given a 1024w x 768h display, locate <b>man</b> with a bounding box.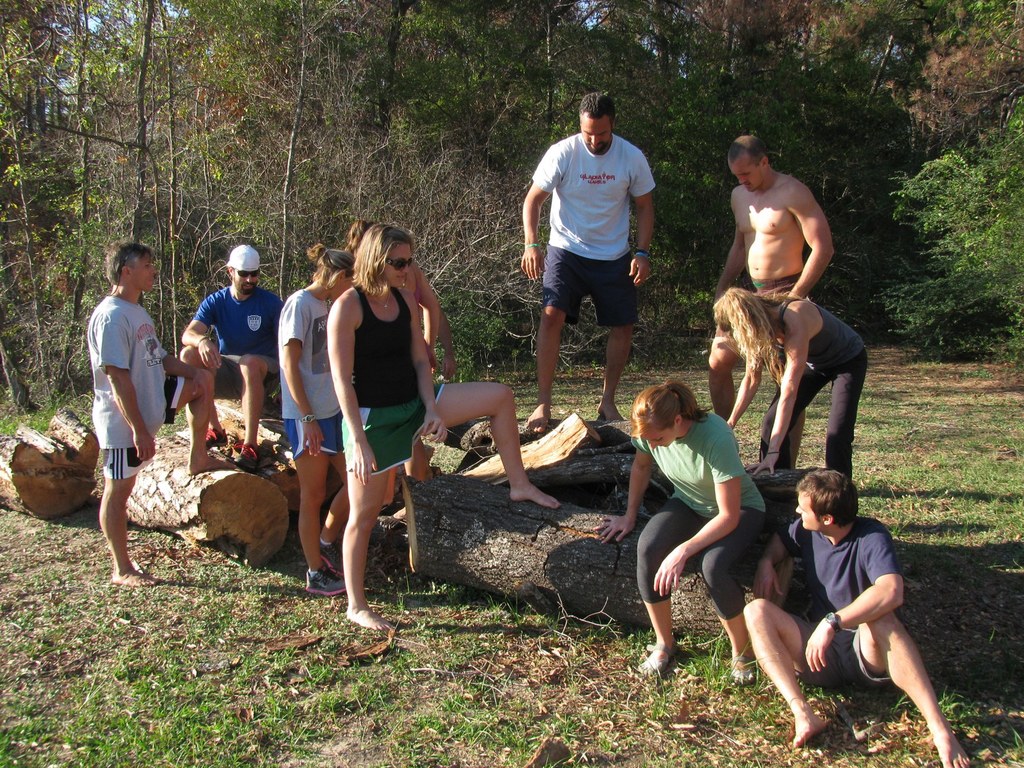
Located: 706/131/831/466.
